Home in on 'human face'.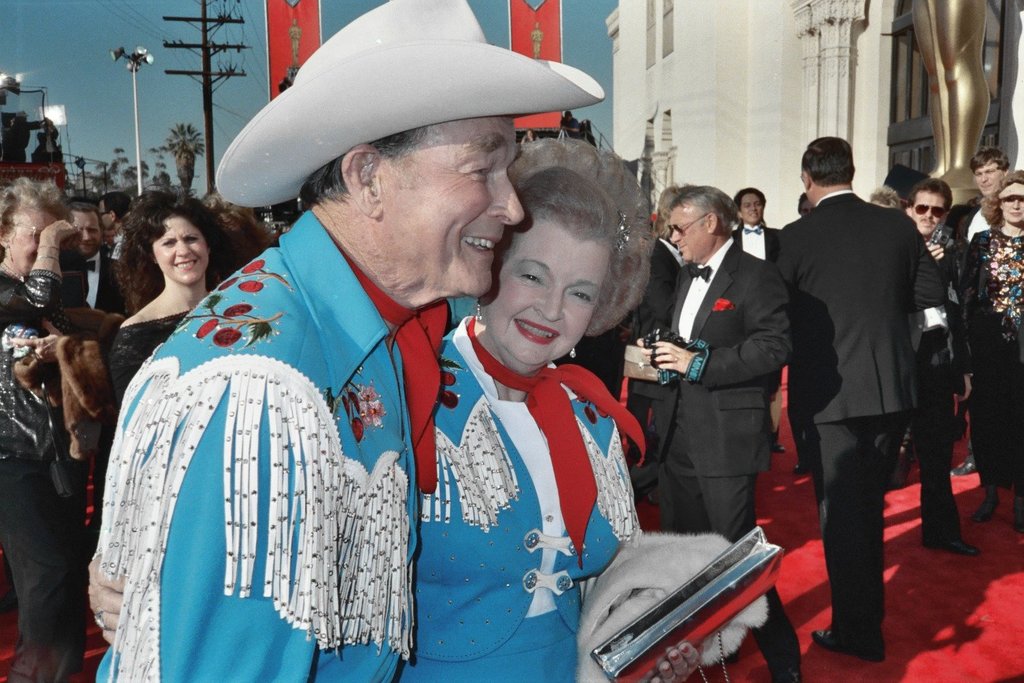
Homed in at locate(1000, 191, 1023, 225).
